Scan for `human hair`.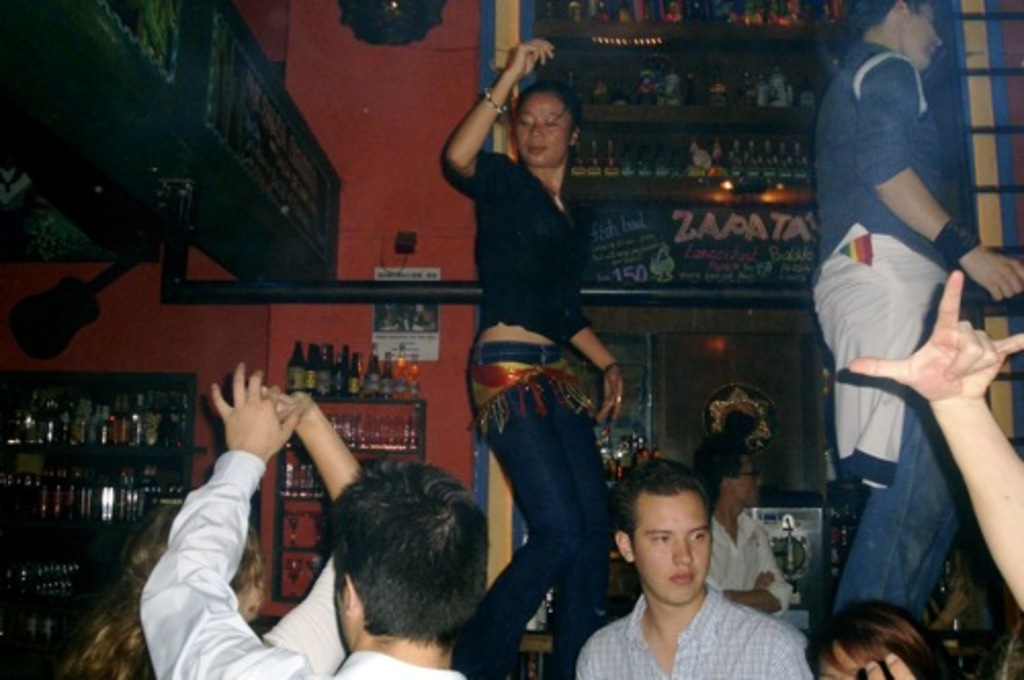
Scan result: x1=713 y1=436 x2=750 y2=483.
